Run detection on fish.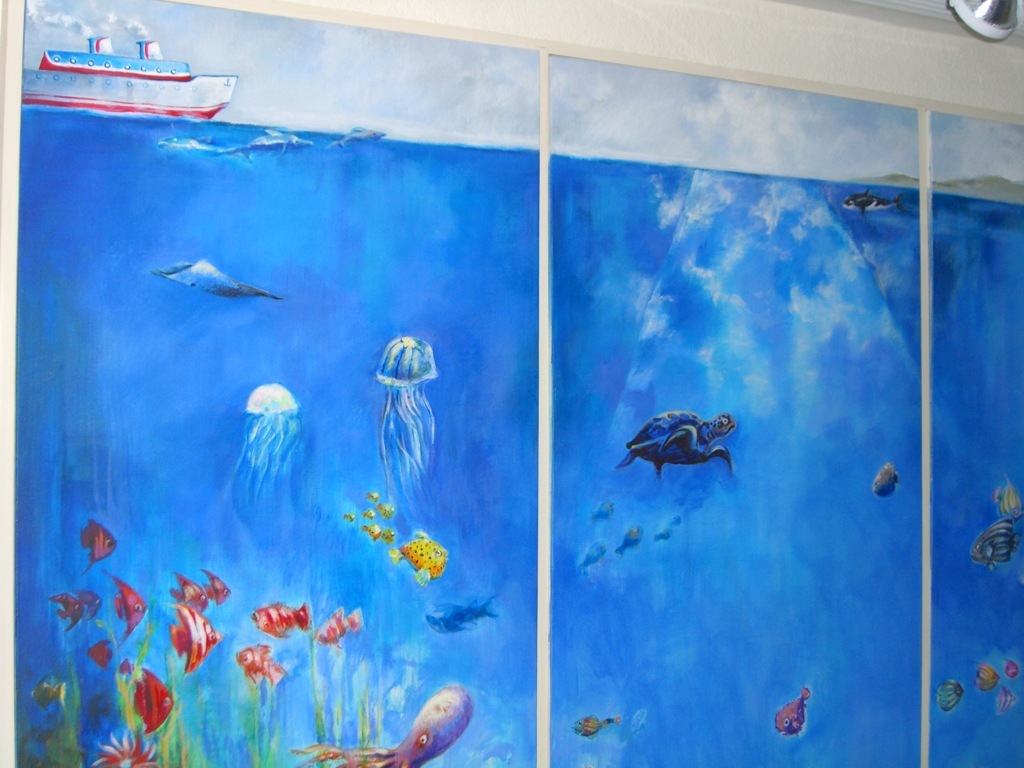
Result: x1=169 y1=601 x2=219 y2=664.
